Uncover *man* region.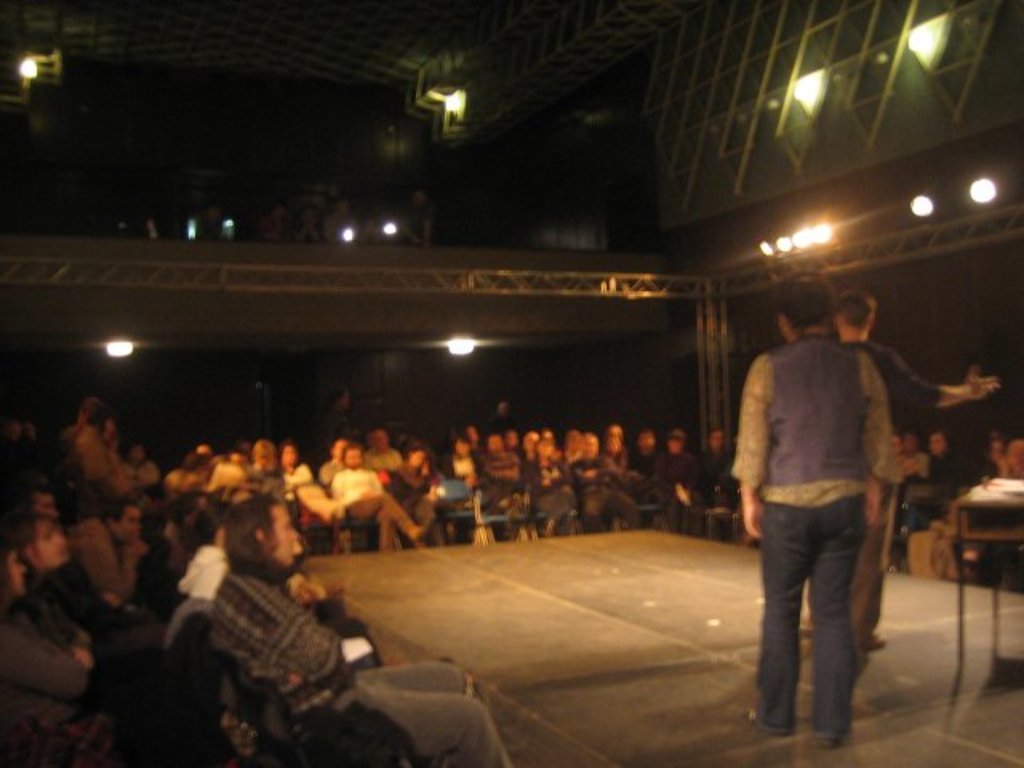
Uncovered: select_region(733, 286, 925, 757).
